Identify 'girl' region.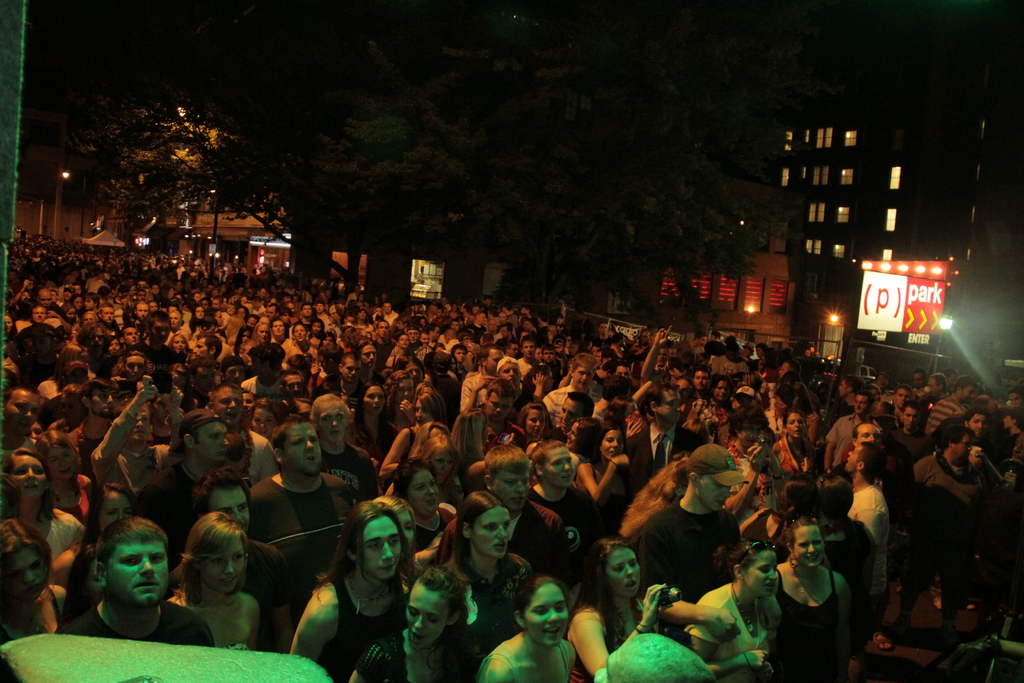
Region: <bbox>348, 566, 475, 682</bbox>.
